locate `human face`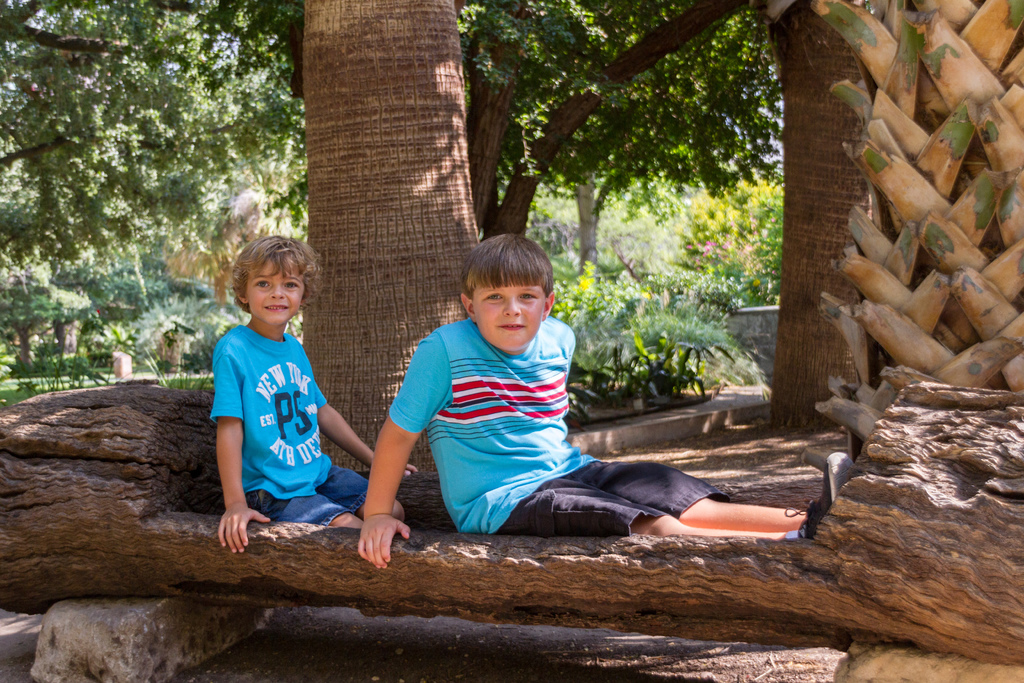
<region>474, 273, 547, 347</region>
